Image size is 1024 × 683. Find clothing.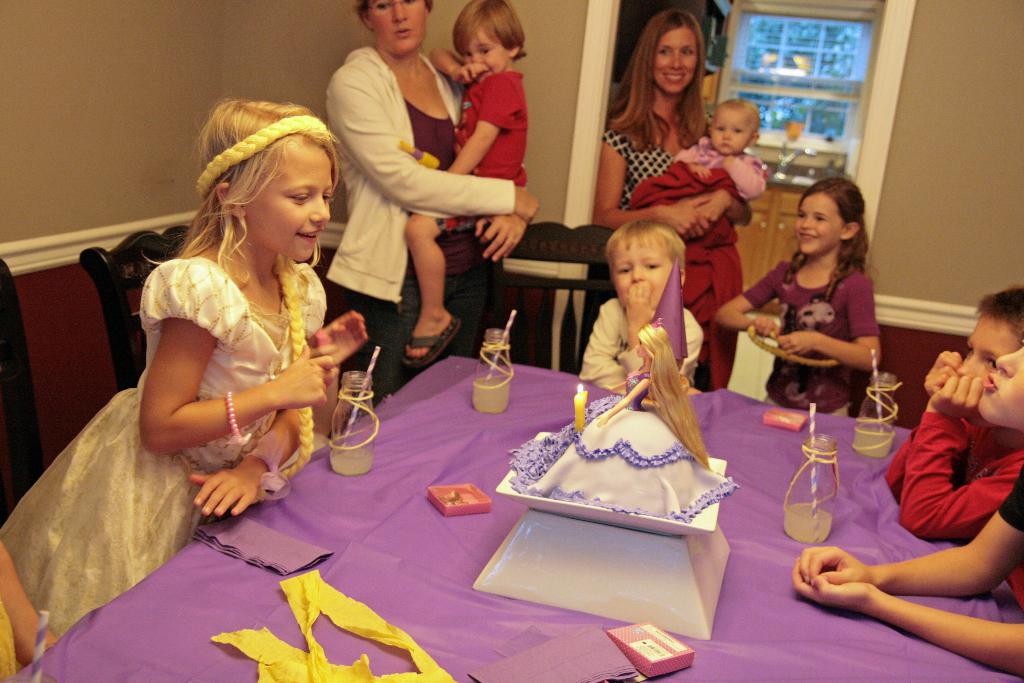
box=[672, 135, 769, 198].
